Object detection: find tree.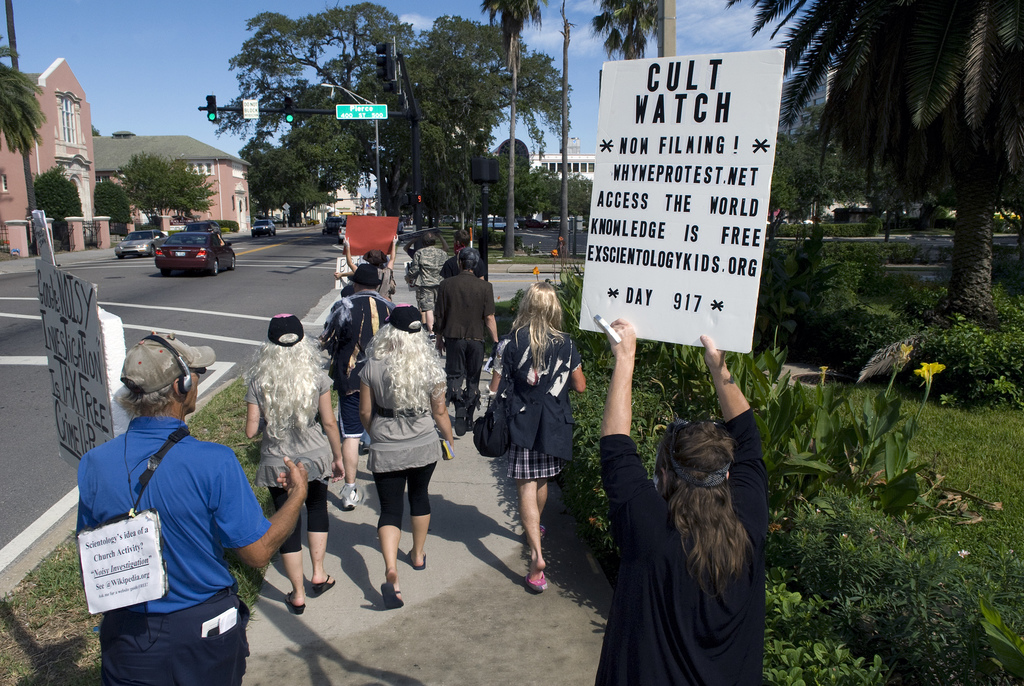
(582,0,659,61).
